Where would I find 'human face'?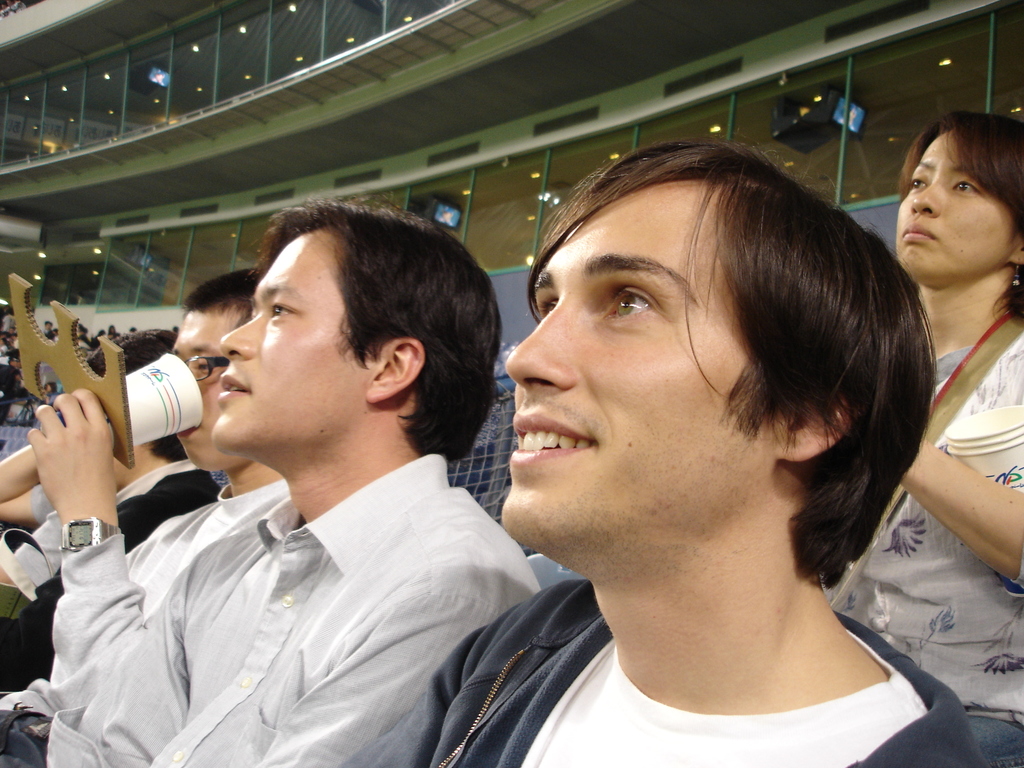
At {"left": 211, "top": 225, "right": 351, "bottom": 455}.
